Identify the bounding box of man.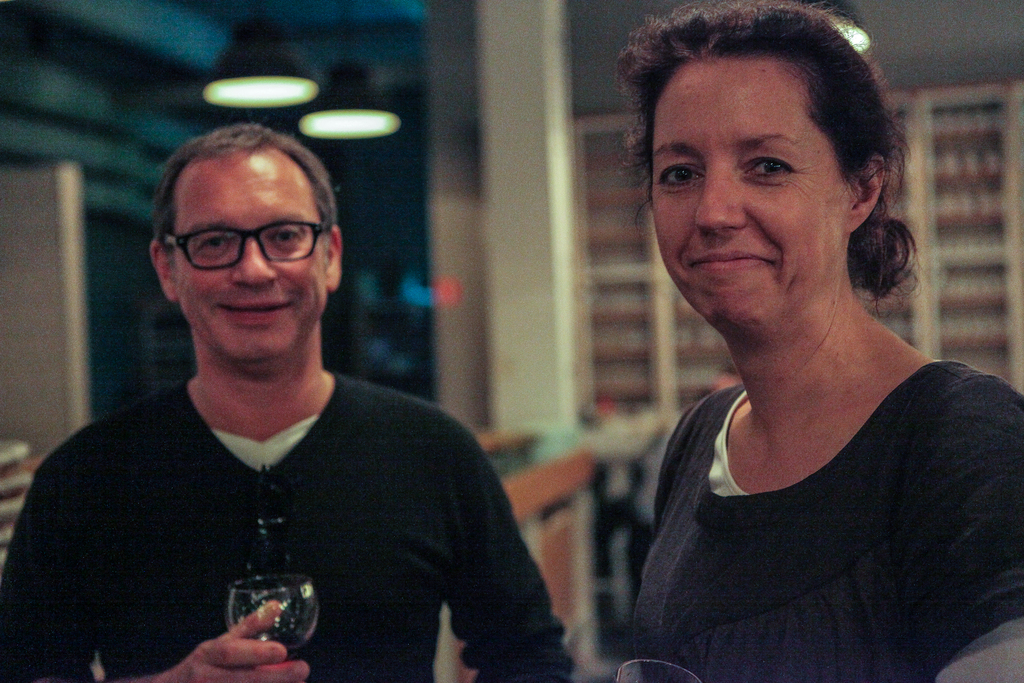
(20,111,538,682).
